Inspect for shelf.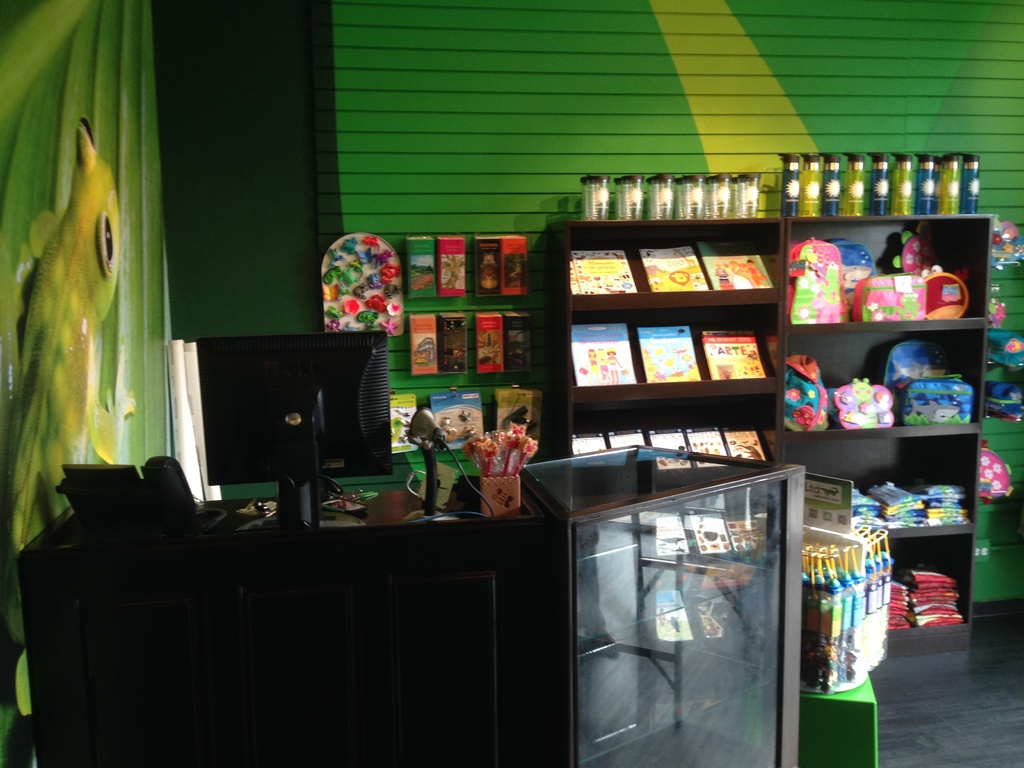
Inspection: [590,223,790,477].
